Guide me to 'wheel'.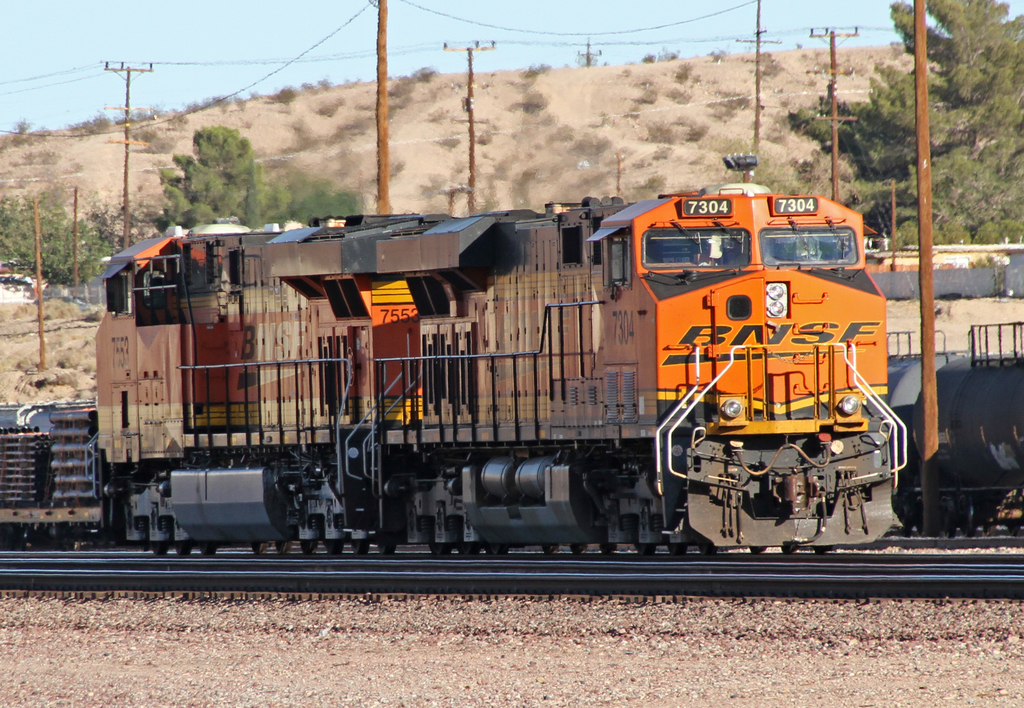
Guidance: BBox(697, 543, 717, 554).
